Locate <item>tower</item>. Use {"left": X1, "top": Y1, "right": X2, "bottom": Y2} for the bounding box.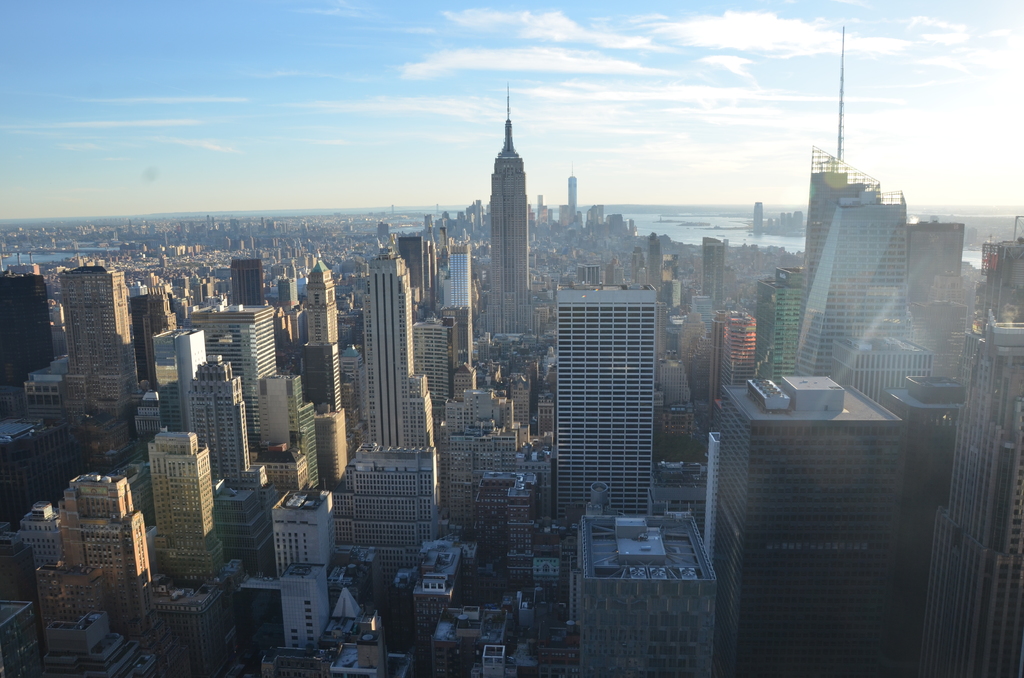
{"left": 710, "top": 385, "right": 901, "bottom": 677}.
